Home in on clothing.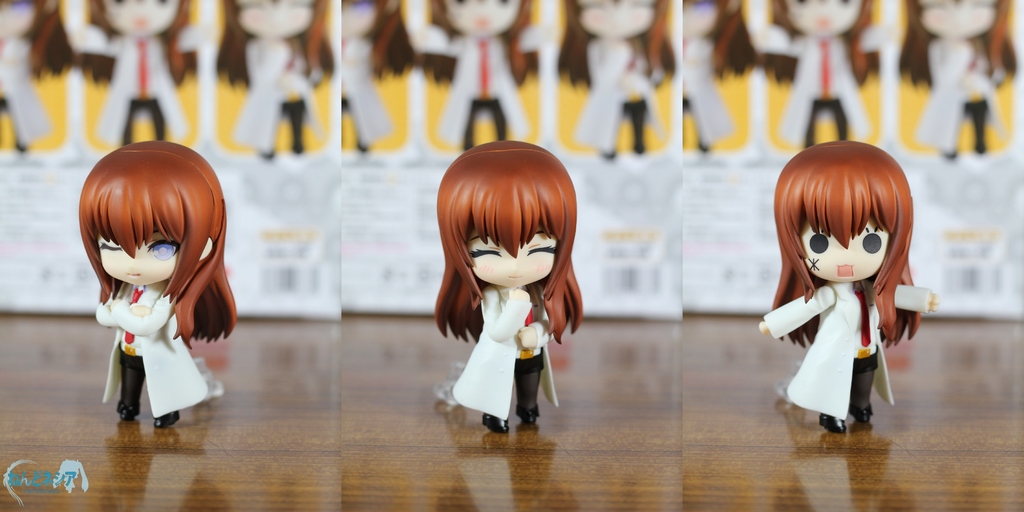
Homed in at [95,275,234,435].
